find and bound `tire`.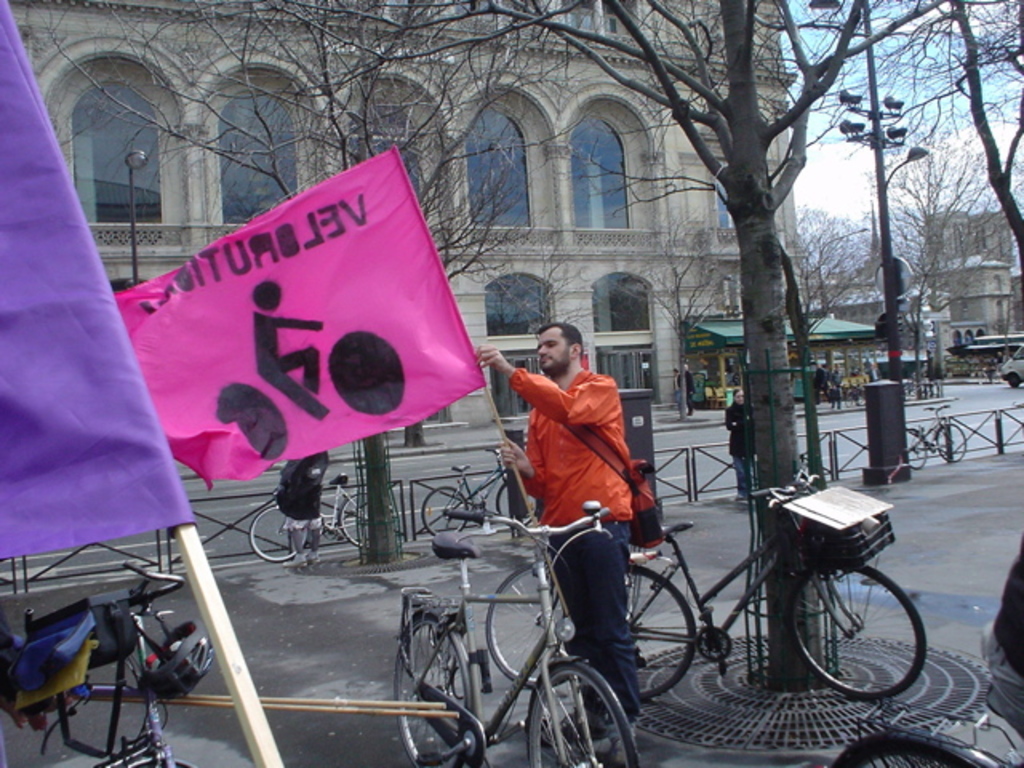
Bound: bbox=[421, 486, 467, 536].
